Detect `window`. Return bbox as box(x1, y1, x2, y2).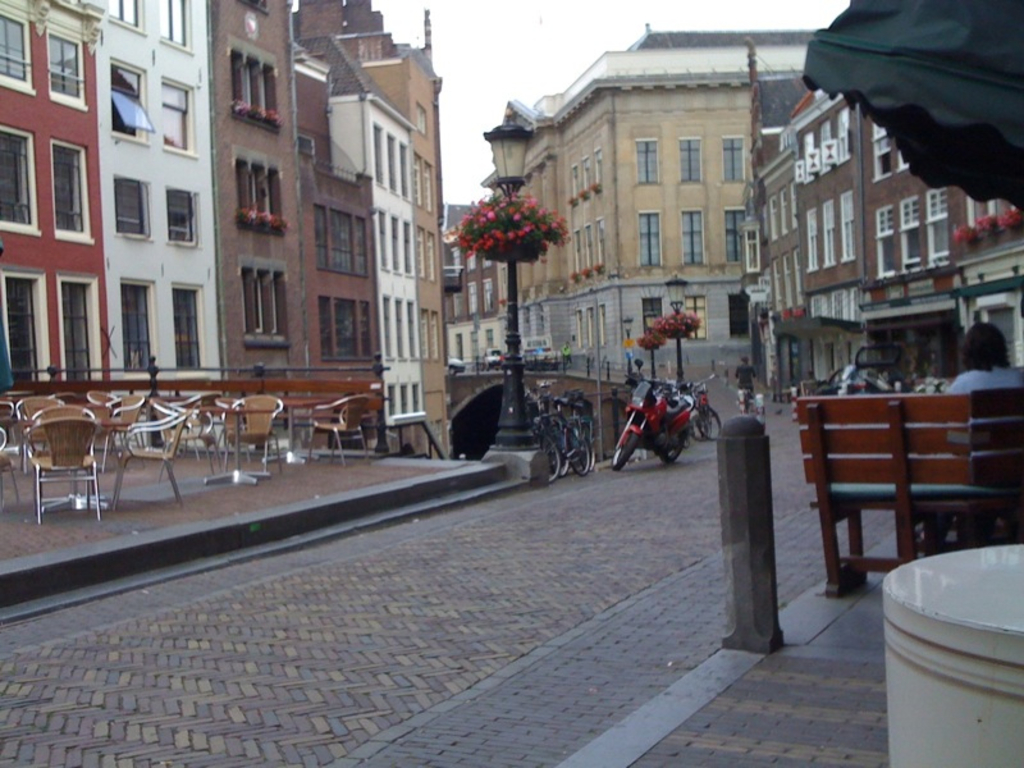
box(873, 201, 895, 274).
